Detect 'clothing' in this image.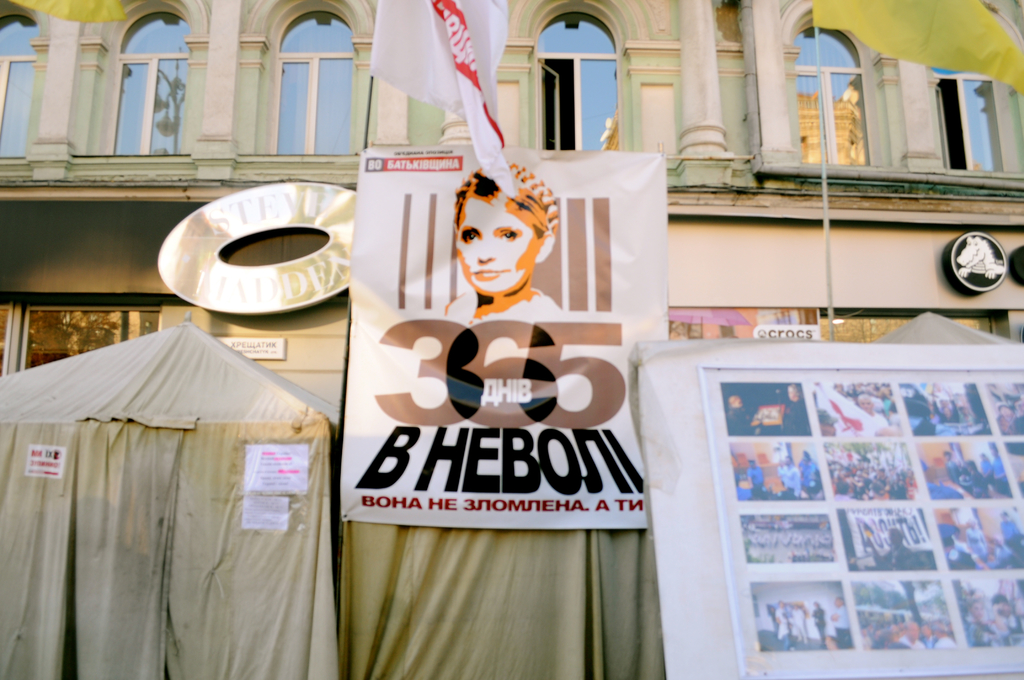
Detection: (left=749, top=465, right=759, bottom=496).
